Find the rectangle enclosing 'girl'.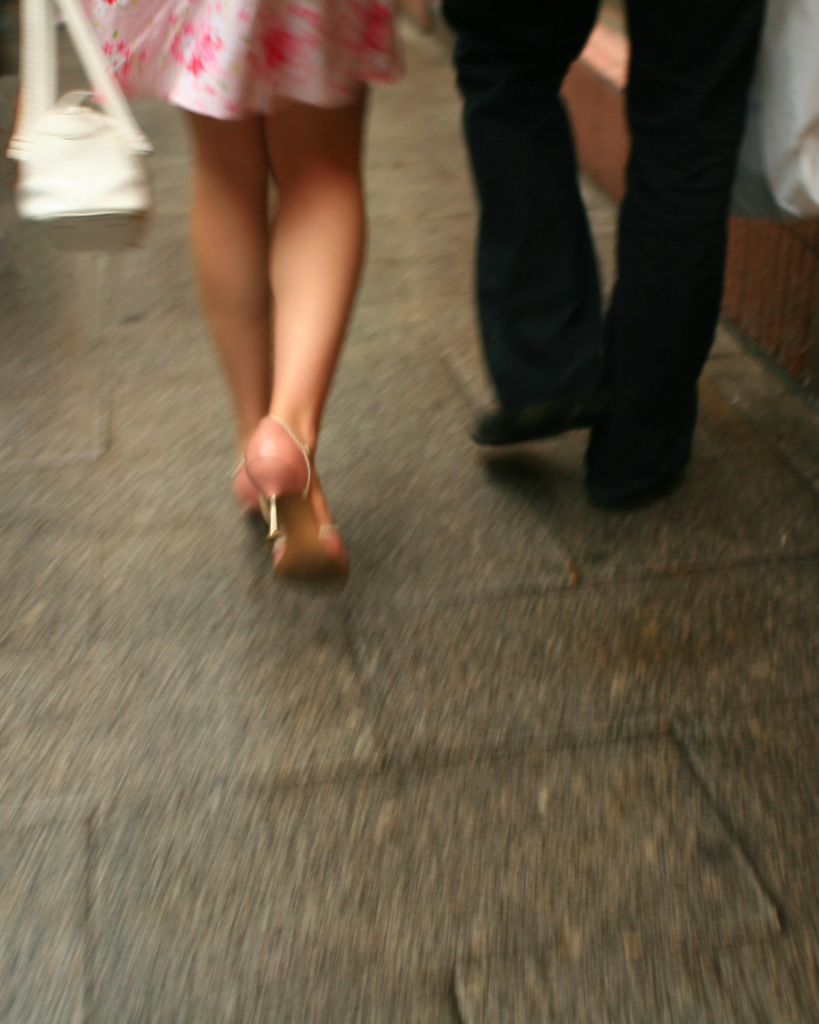
bbox(81, 0, 428, 589).
